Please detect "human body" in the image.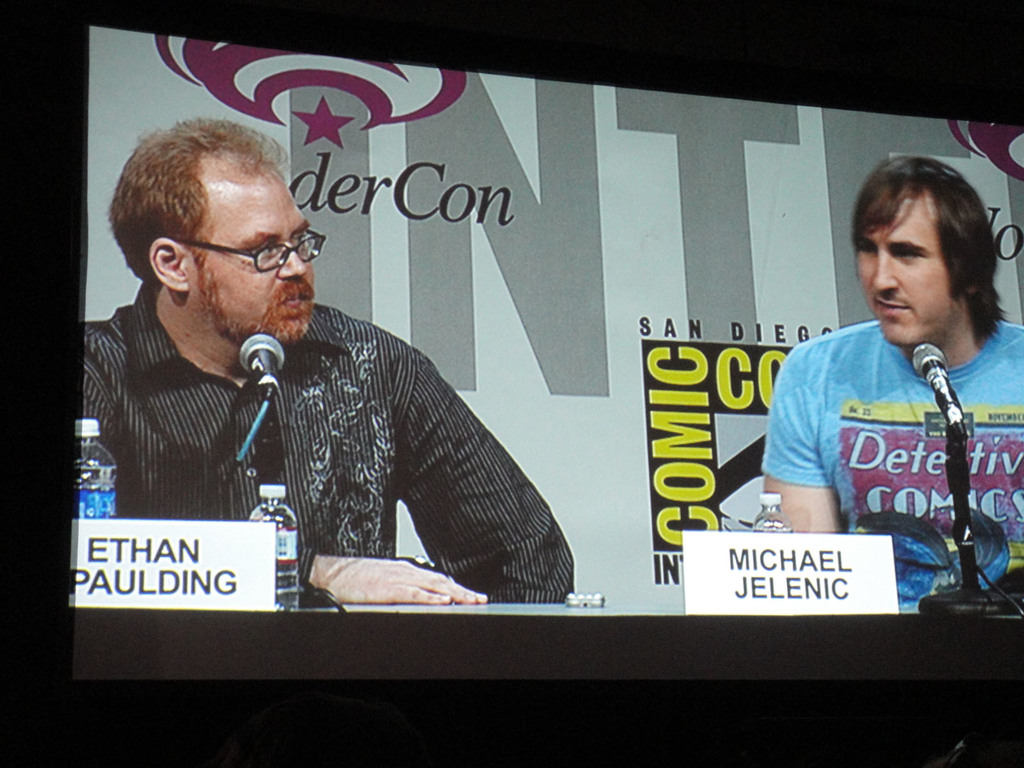
left=750, top=183, right=1019, bottom=603.
